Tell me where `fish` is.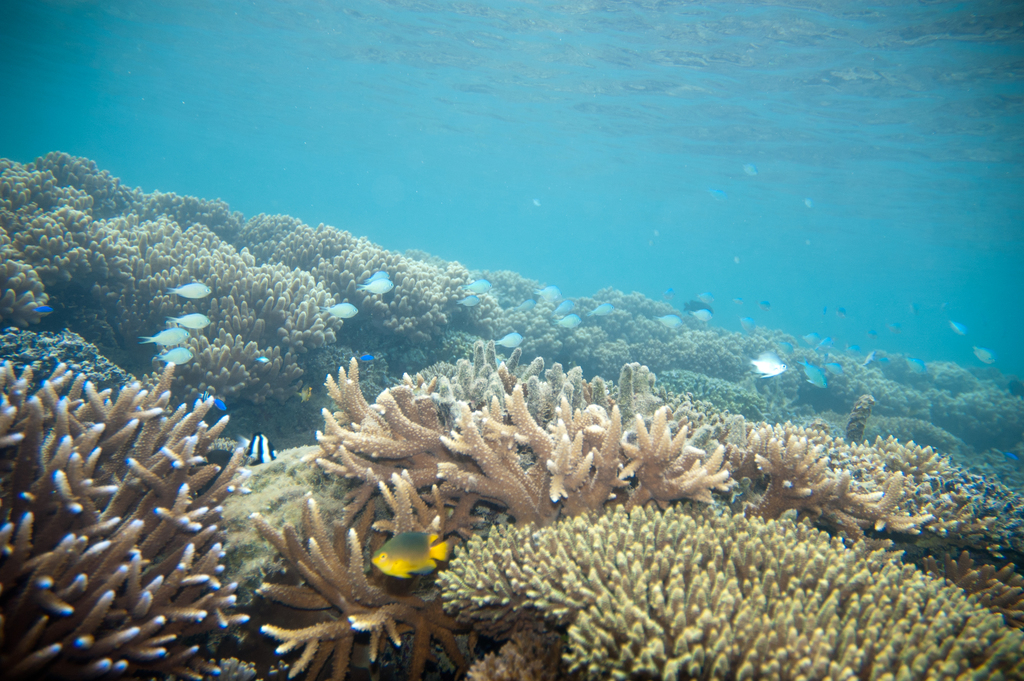
`fish` is at <bbox>971, 345, 996, 361</bbox>.
